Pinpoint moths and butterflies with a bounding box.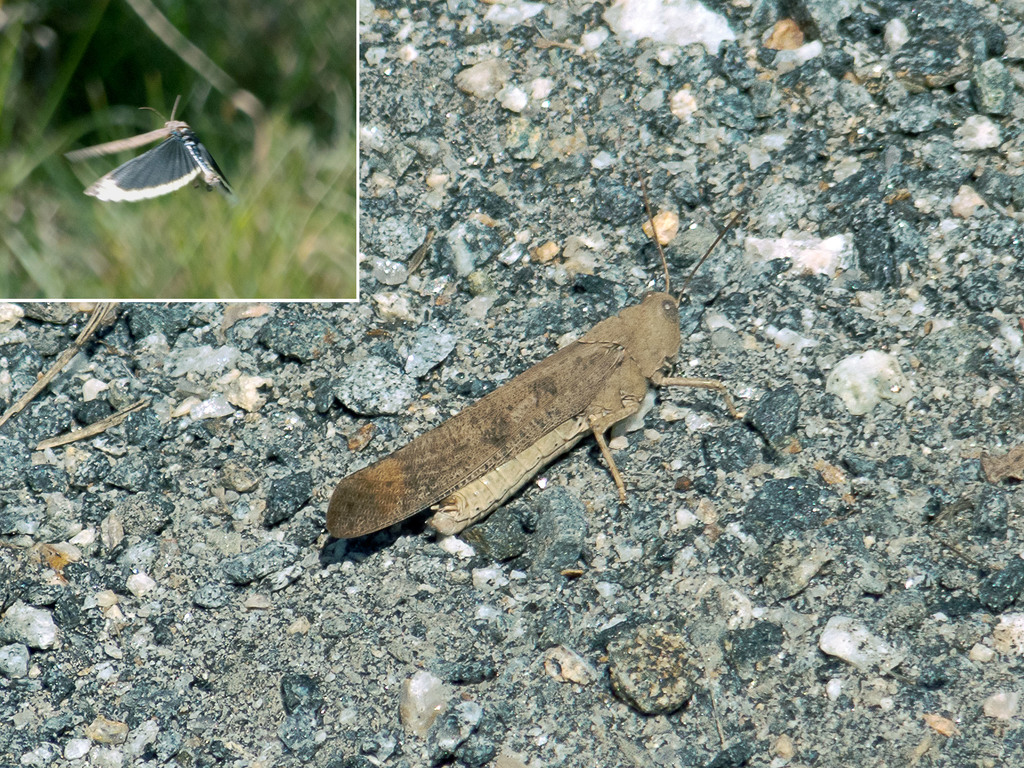
region(327, 164, 755, 541).
